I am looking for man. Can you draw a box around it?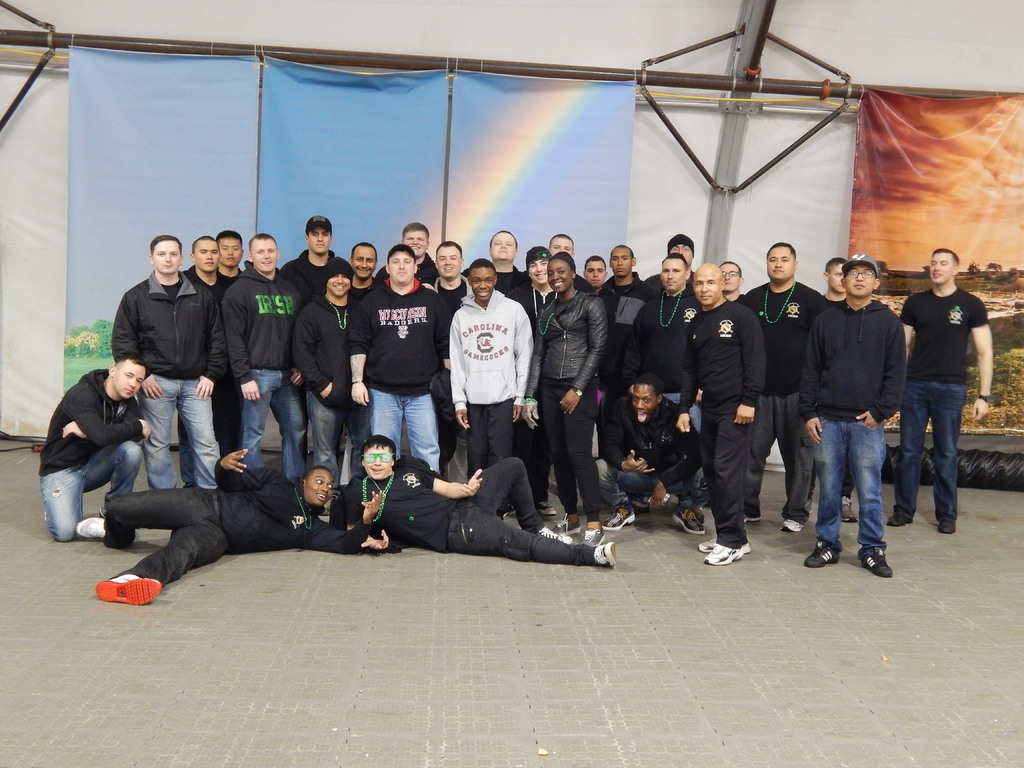
Sure, the bounding box is 479,235,534,305.
